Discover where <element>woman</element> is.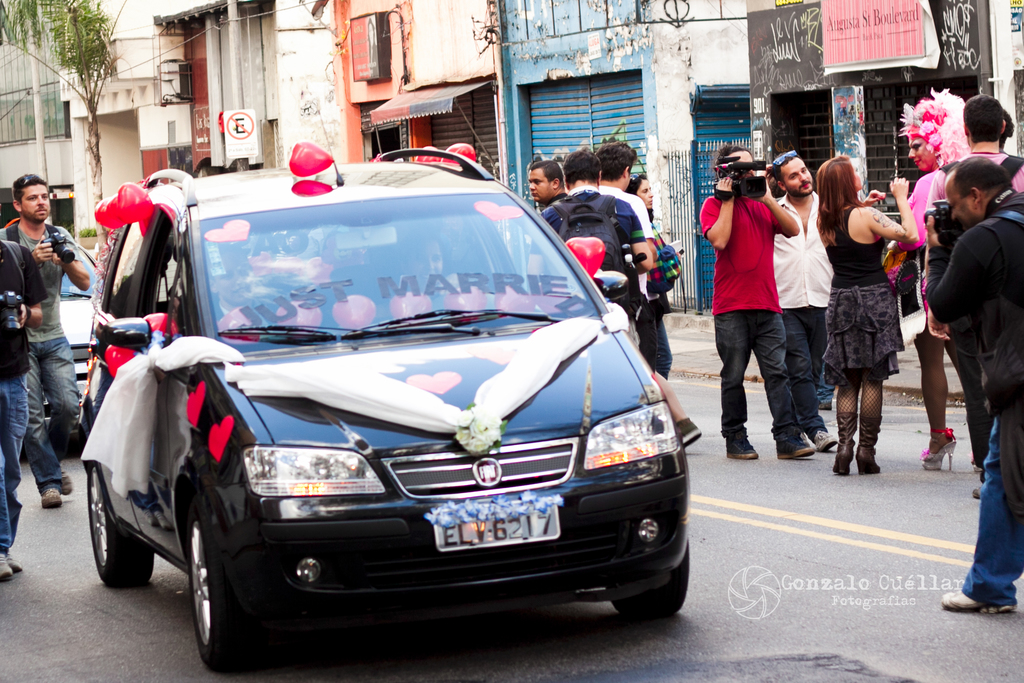
Discovered at detection(880, 86, 982, 470).
